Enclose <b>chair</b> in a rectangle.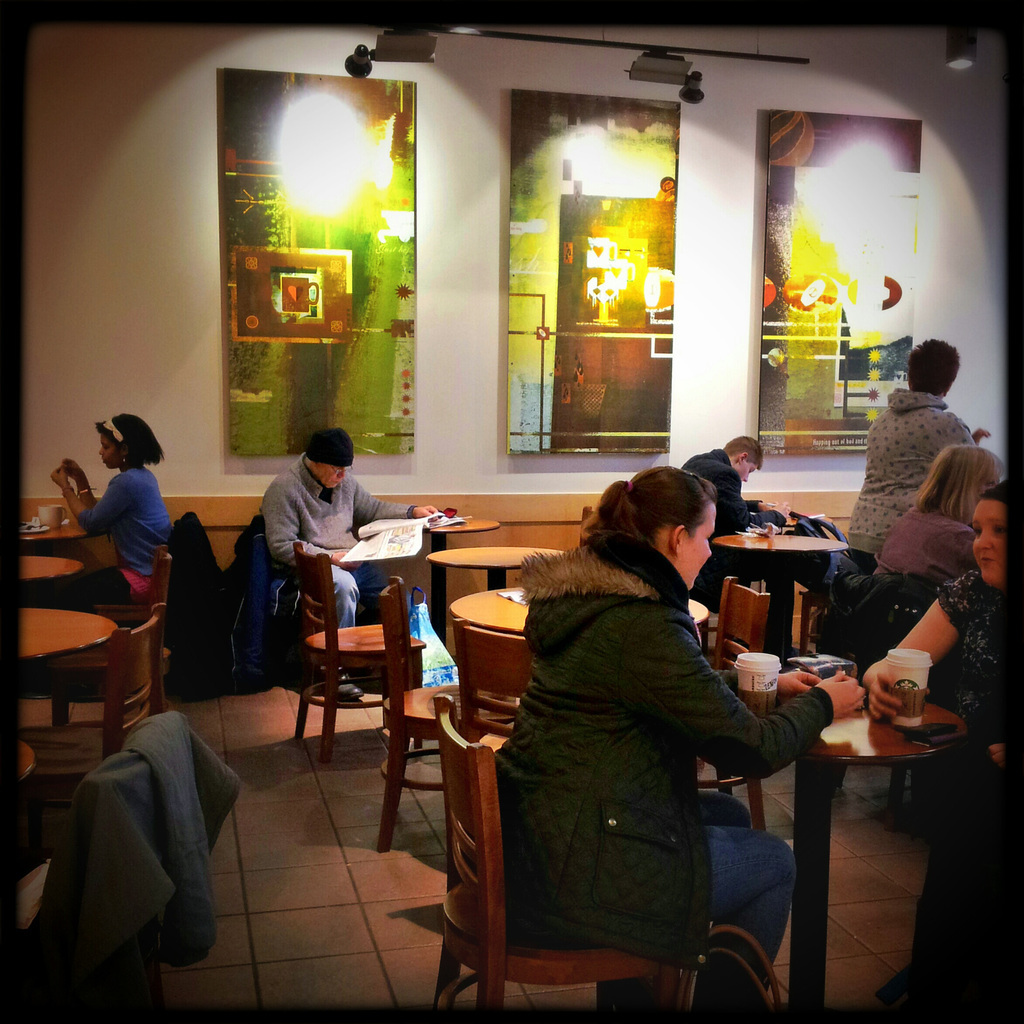
[16,604,163,854].
